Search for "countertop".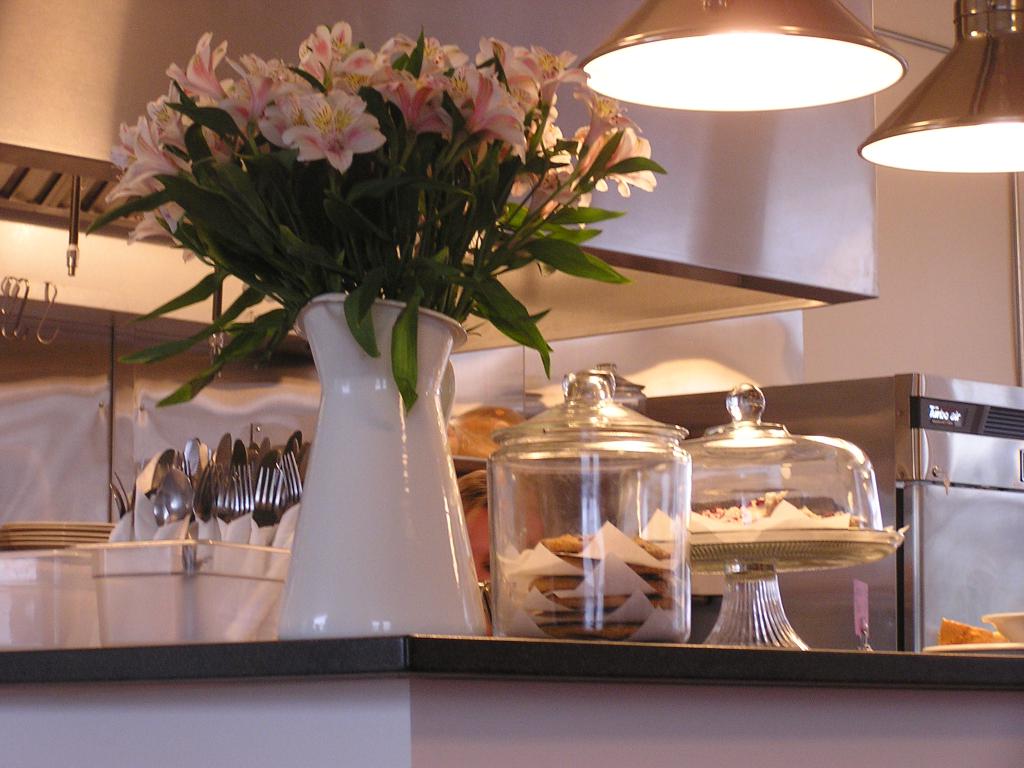
Found at locate(0, 634, 1023, 685).
